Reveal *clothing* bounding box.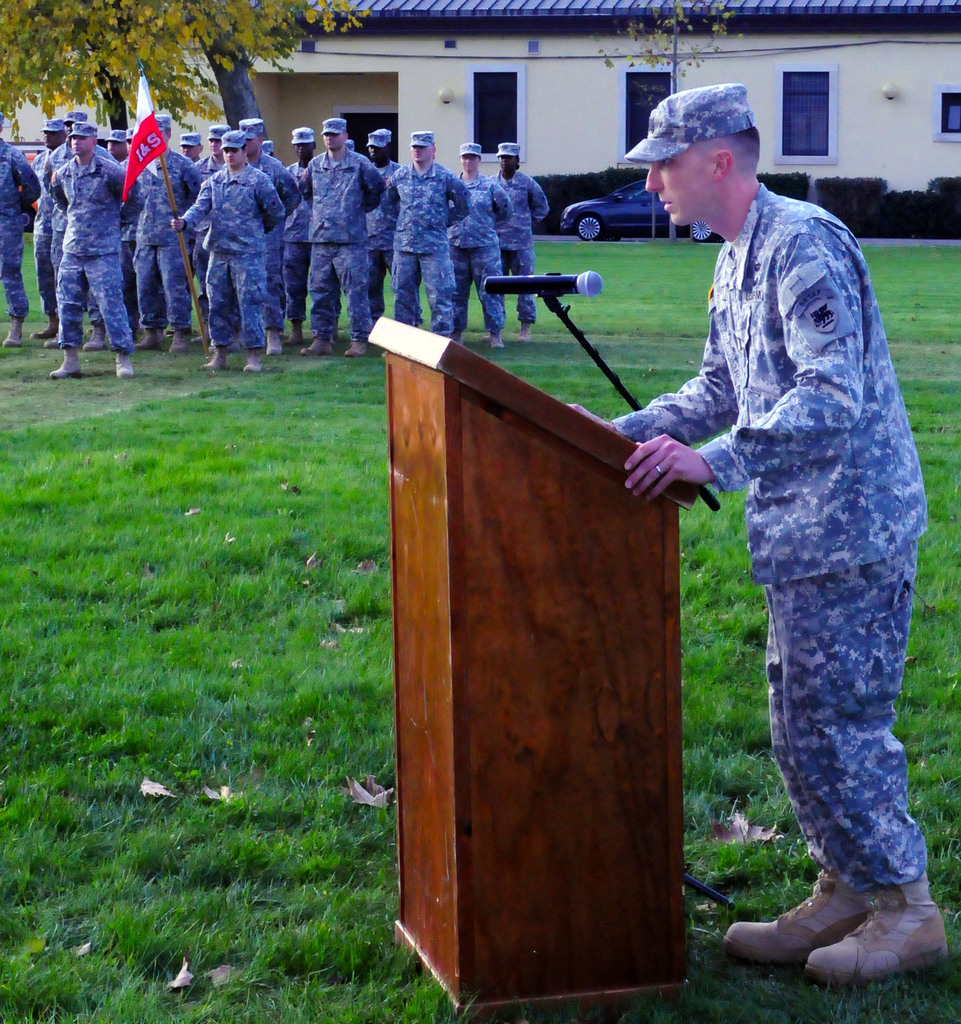
Revealed: {"x1": 447, "y1": 163, "x2": 516, "y2": 333}.
